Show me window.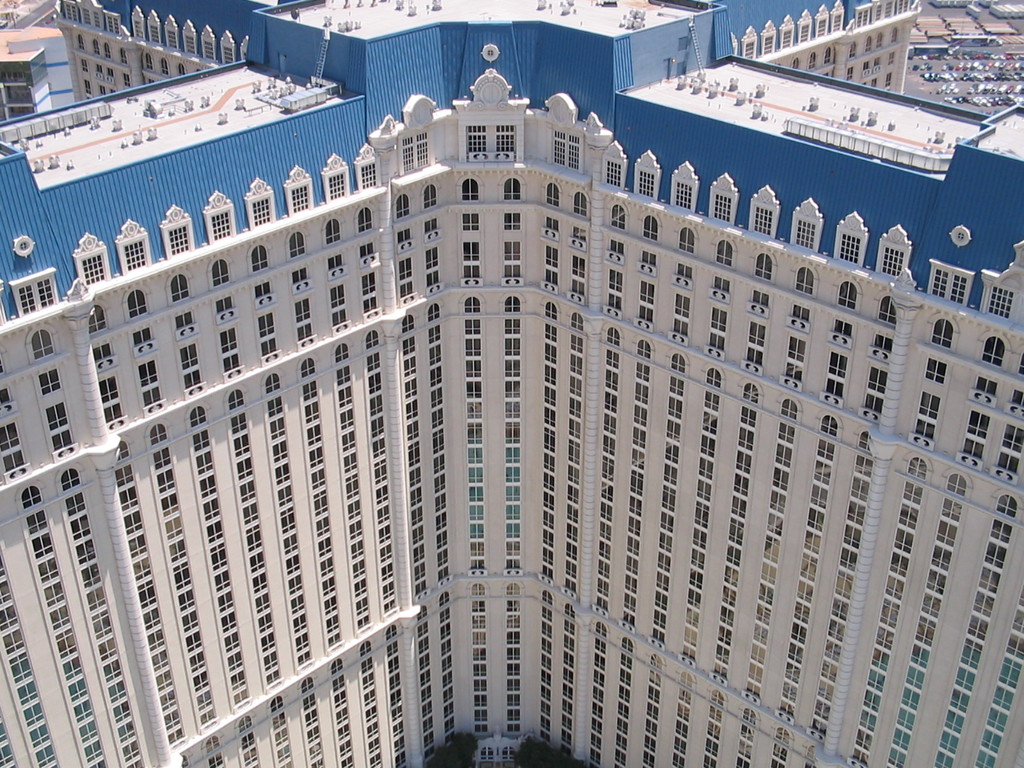
window is here: pyautogui.locateOnScreen(467, 483, 483, 501).
